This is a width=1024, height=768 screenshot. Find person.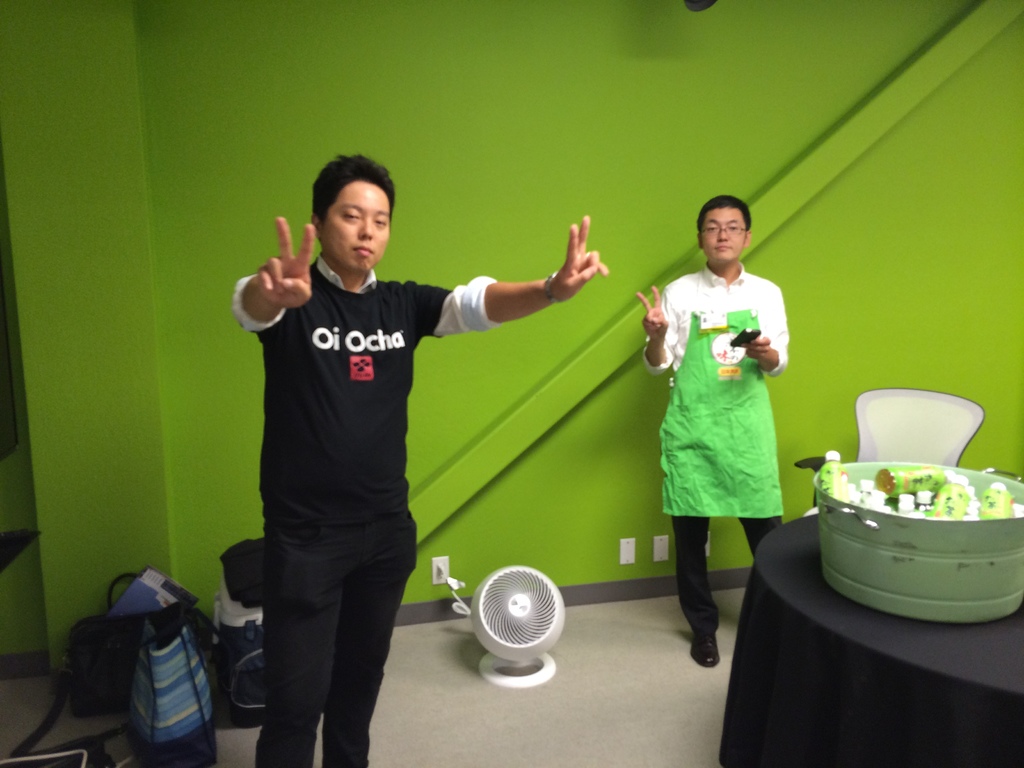
Bounding box: left=633, top=196, right=789, bottom=668.
